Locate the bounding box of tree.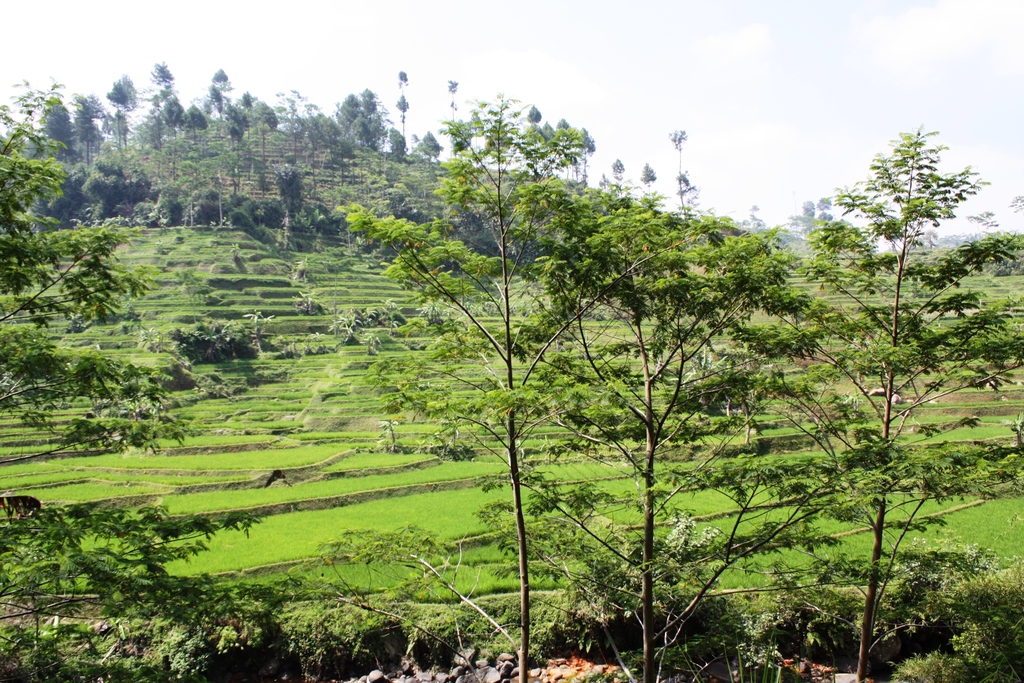
Bounding box: pyautogui.locateOnScreen(952, 207, 998, 236).
